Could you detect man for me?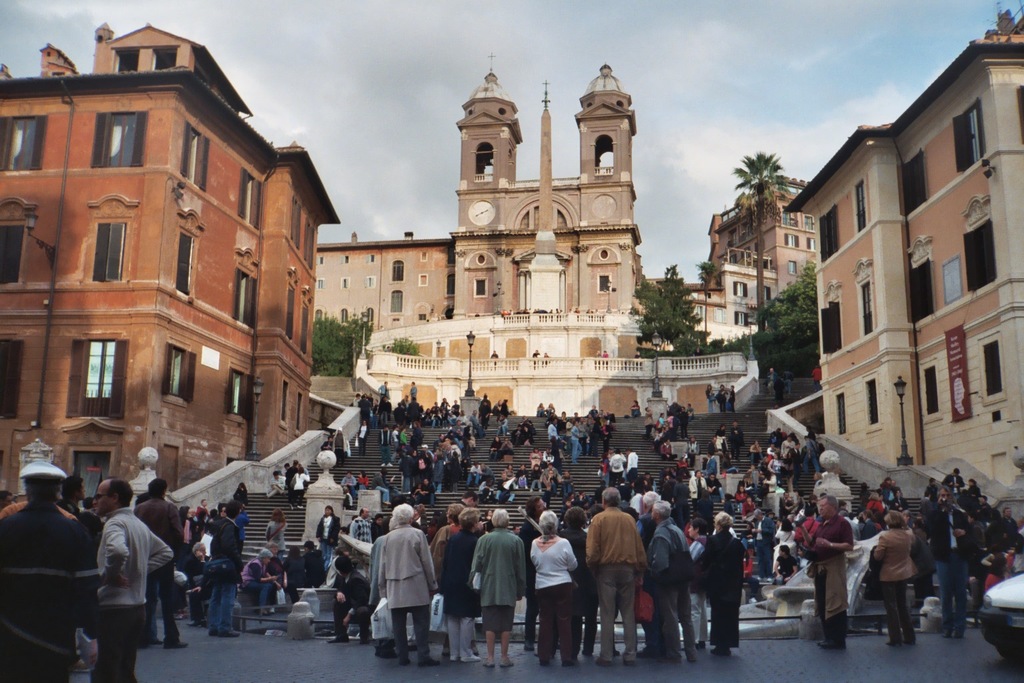
Detection result: crop(349, 507, 371, 545).
